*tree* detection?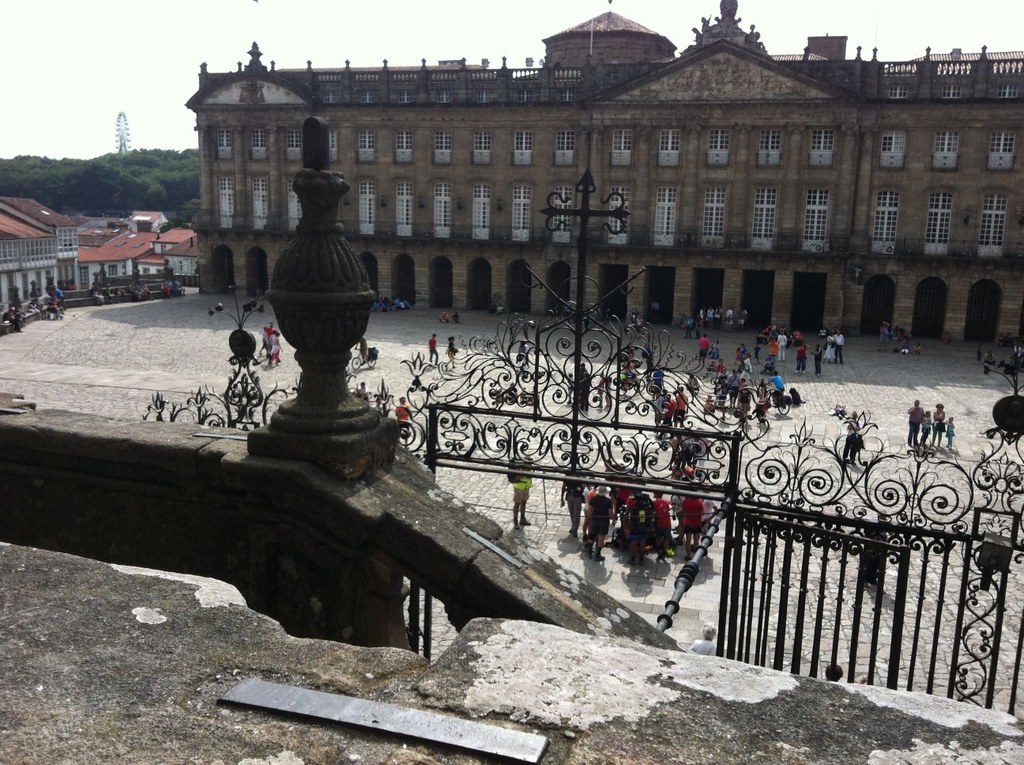
rect(0, 146, 198, 228)
